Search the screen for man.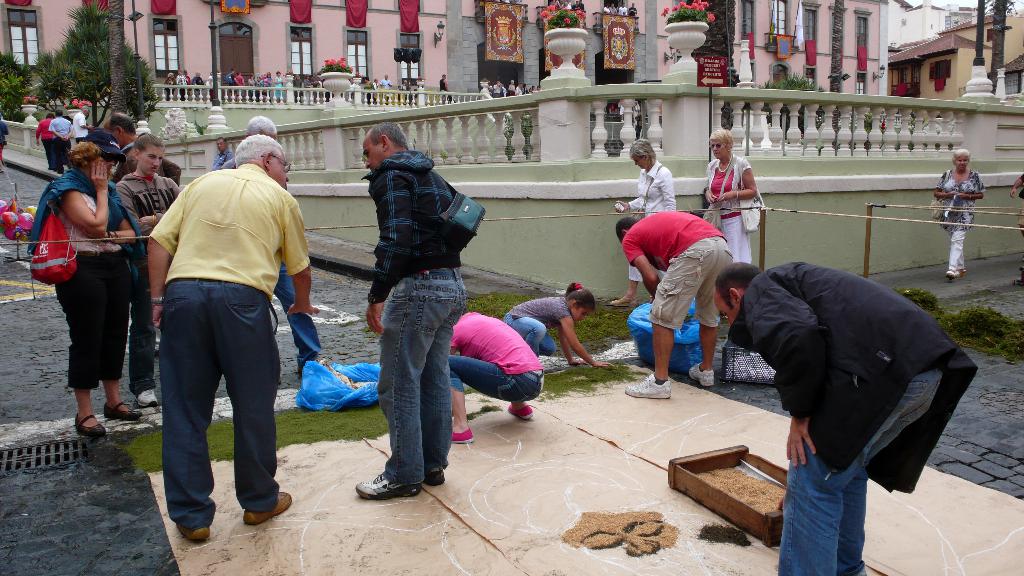
Found at pyautogui.locateOnScreen(354, 122, 470, 503).
